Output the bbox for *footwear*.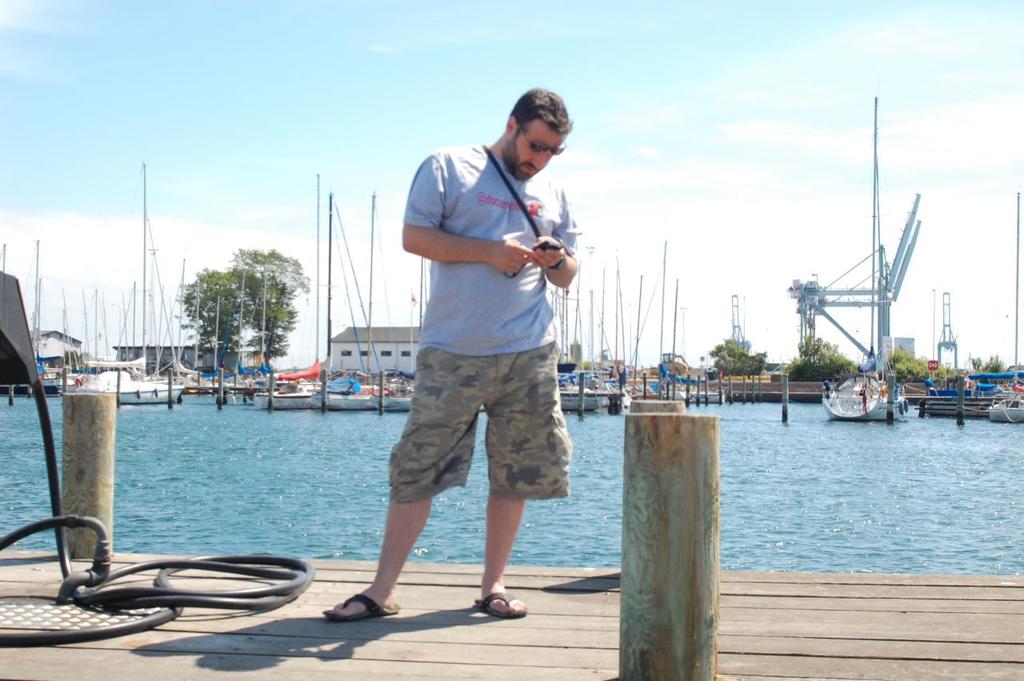
<box>330,577,394,644</box>.
